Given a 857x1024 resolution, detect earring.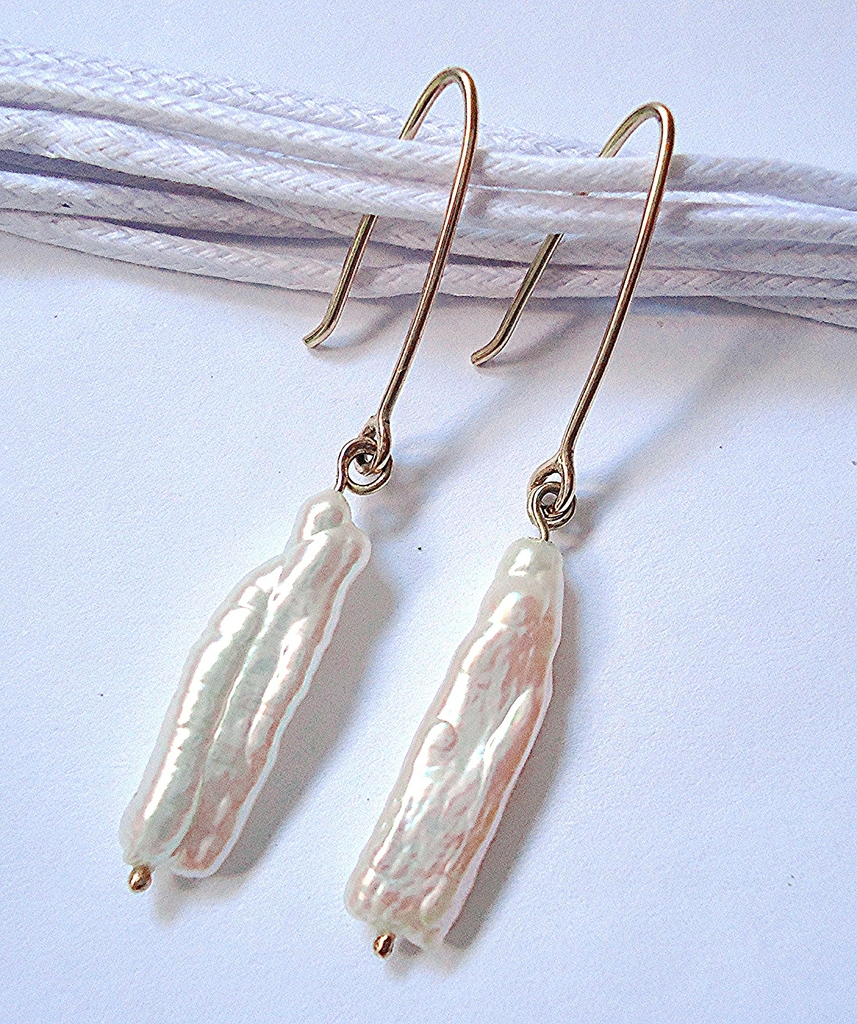
[116,61,480,896].
